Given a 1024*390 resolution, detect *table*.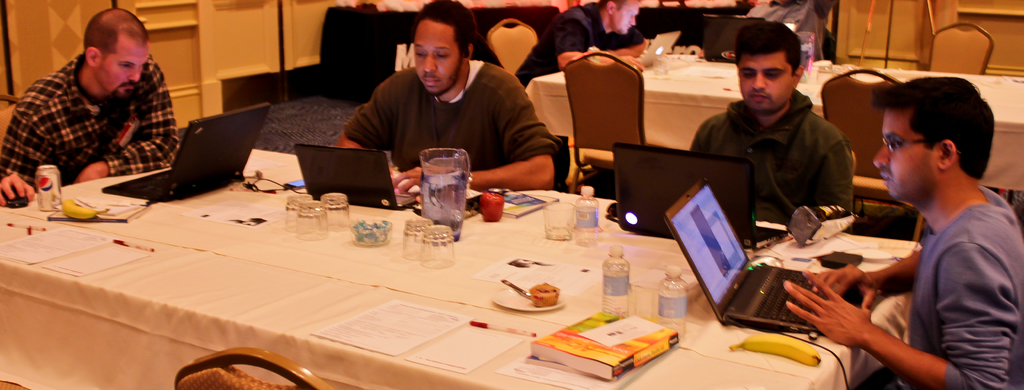
[x1=20, y1=158, x2=751, y2=389].
